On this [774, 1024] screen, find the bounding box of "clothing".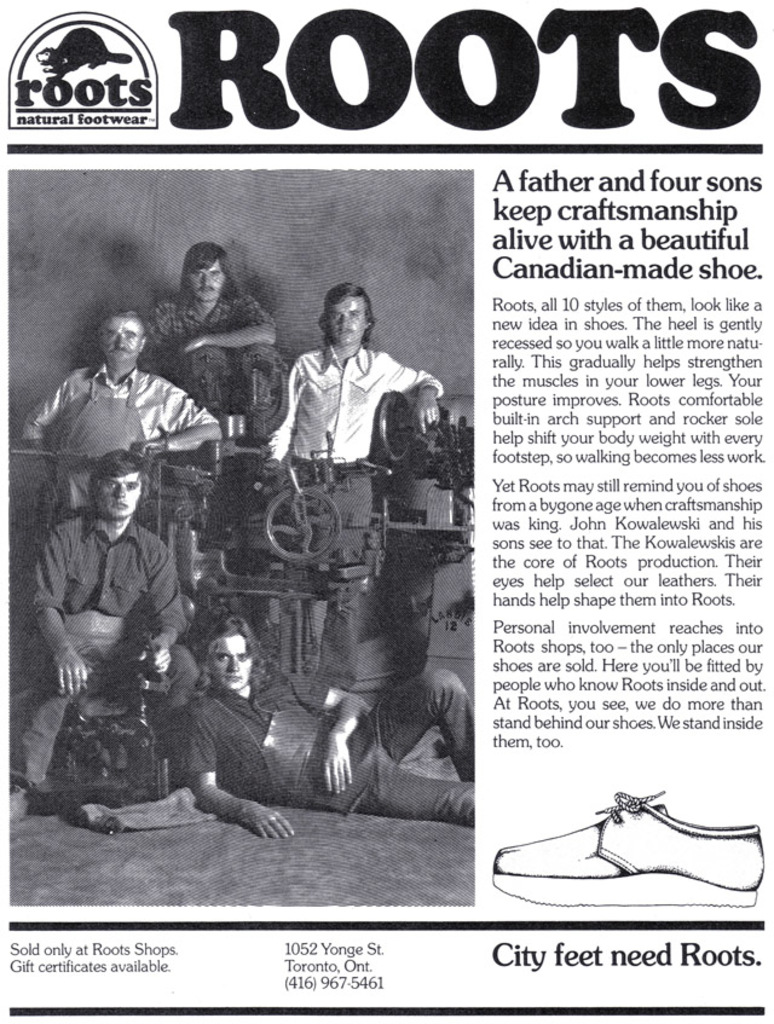
Bounding box: <region>139, 287, 271, 413</region>.
